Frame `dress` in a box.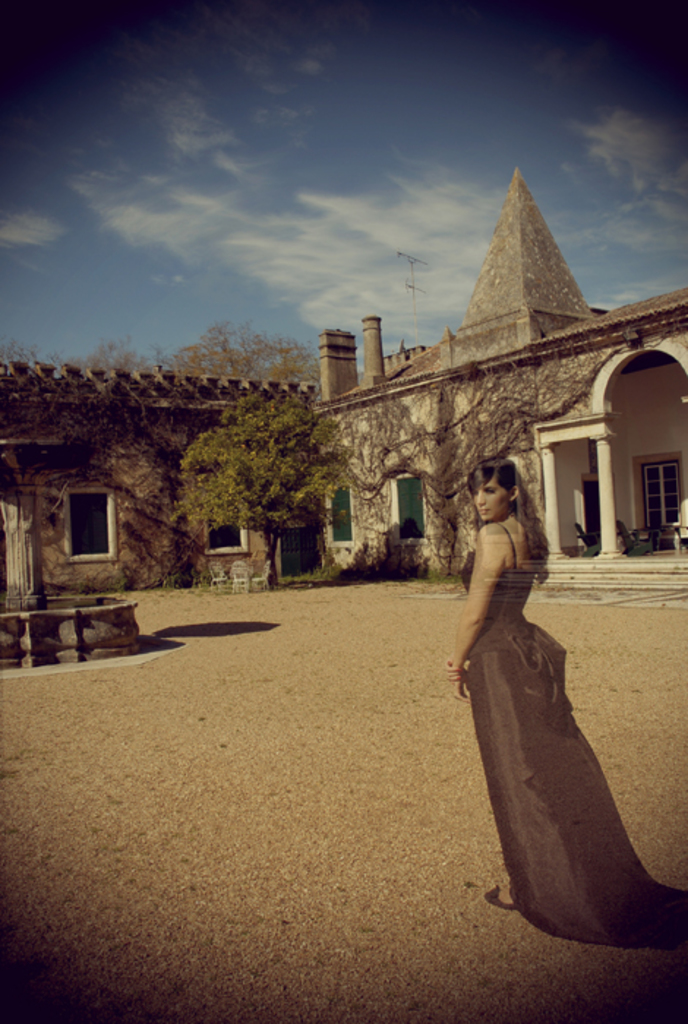
l=461, t=525, r=662, b=935.
